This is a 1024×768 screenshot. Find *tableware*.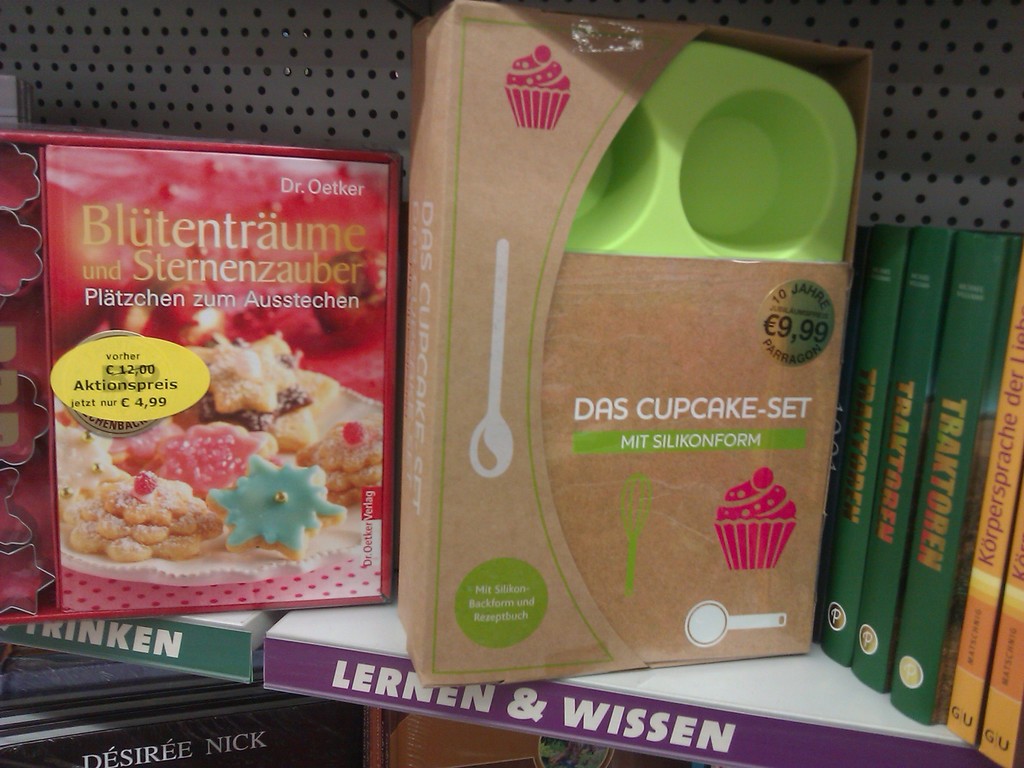
Bounding box: locate(472, 238, 514, 477).
